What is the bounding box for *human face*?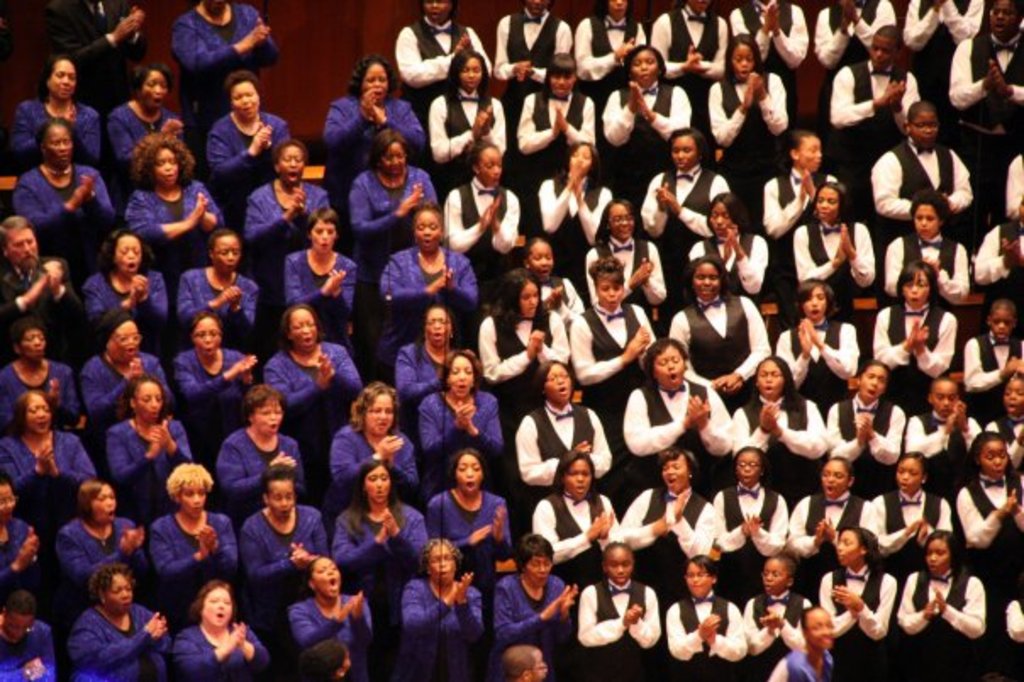
[x1=663, y1=127, x2=704, y2=163].
